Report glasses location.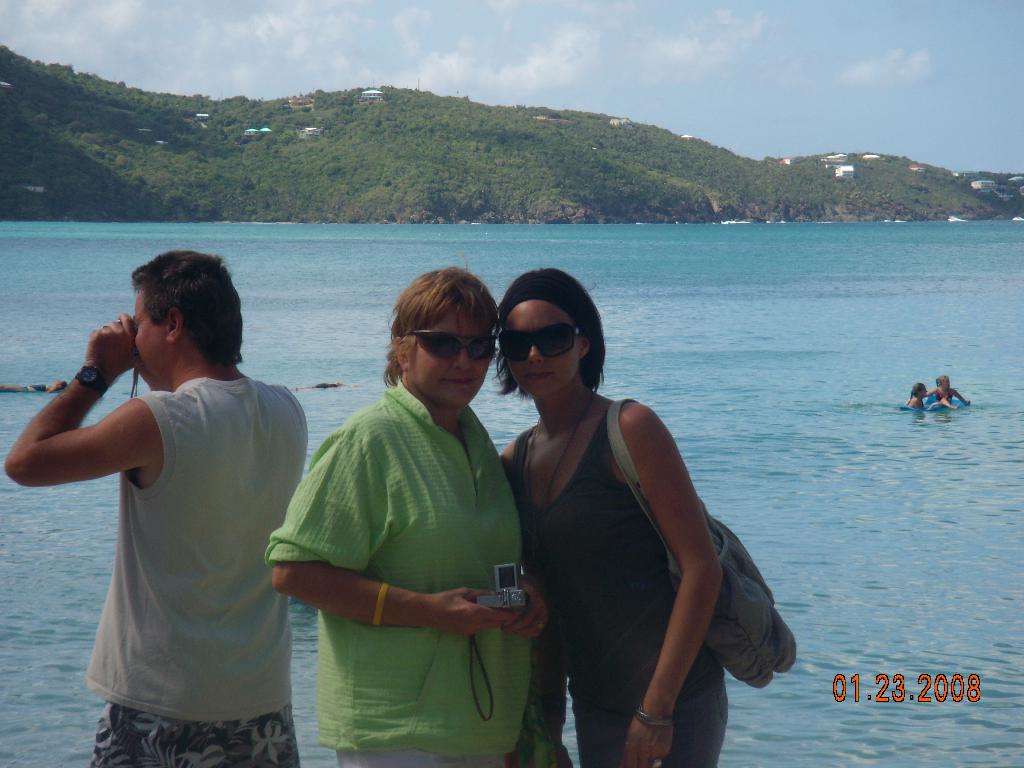
Report: left=497, top=323, right=582, bottom=365.
